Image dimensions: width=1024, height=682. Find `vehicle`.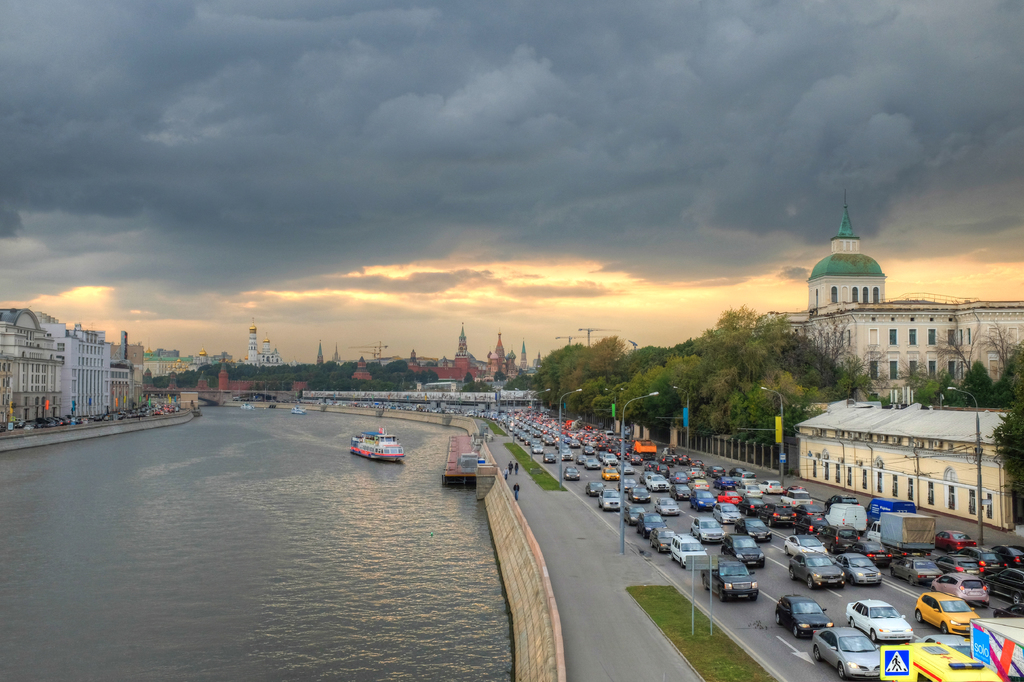
BBox(869, 494, 927, 522).
